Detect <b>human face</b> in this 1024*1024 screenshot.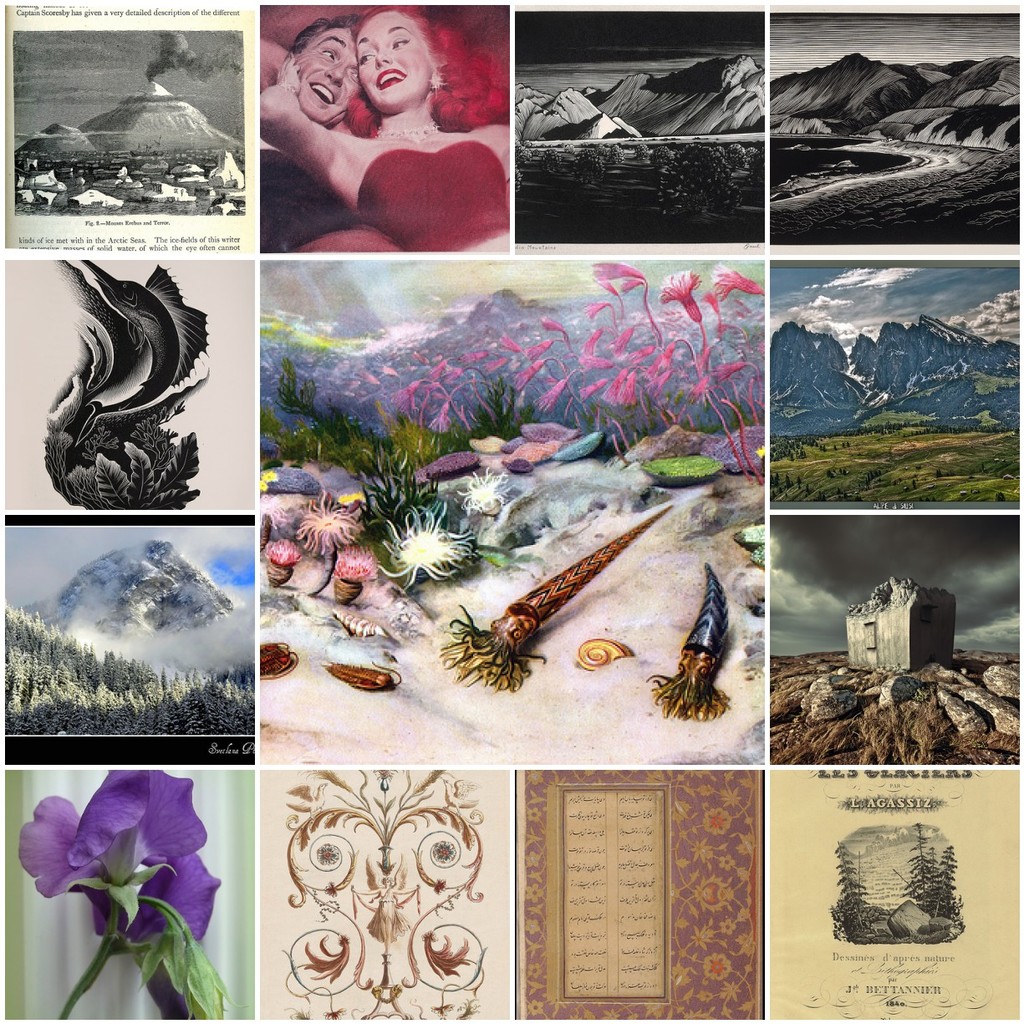
Detection: l=294, t=28, r=361, b=127.
